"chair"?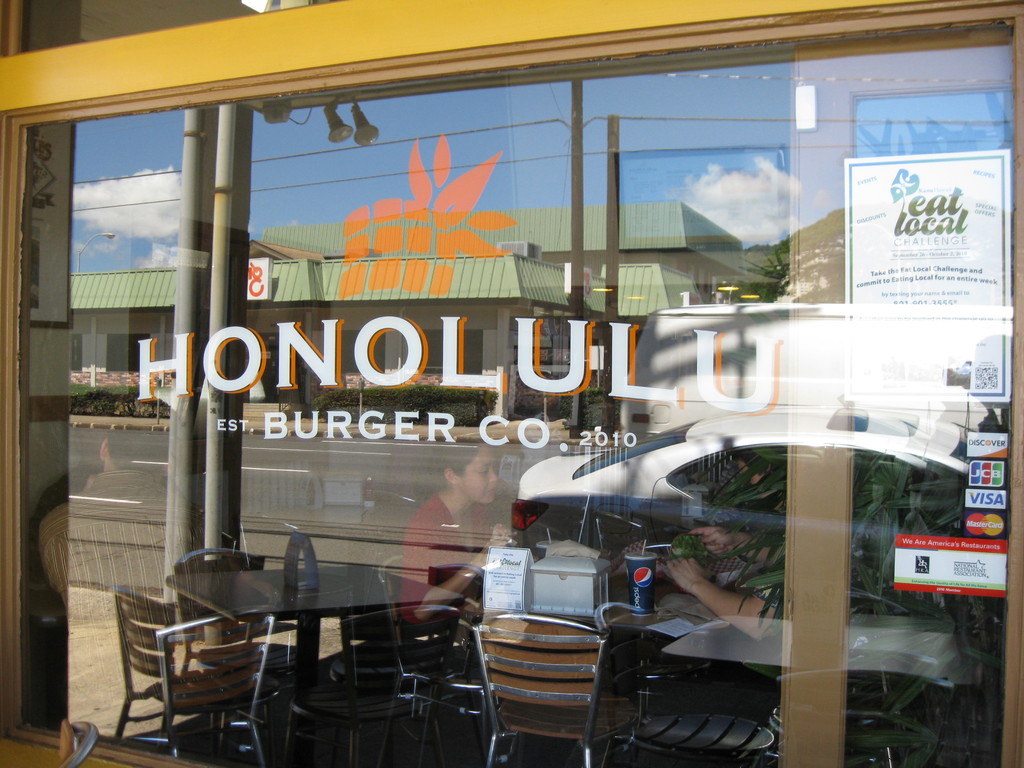
(172, 545, 264, 668)
